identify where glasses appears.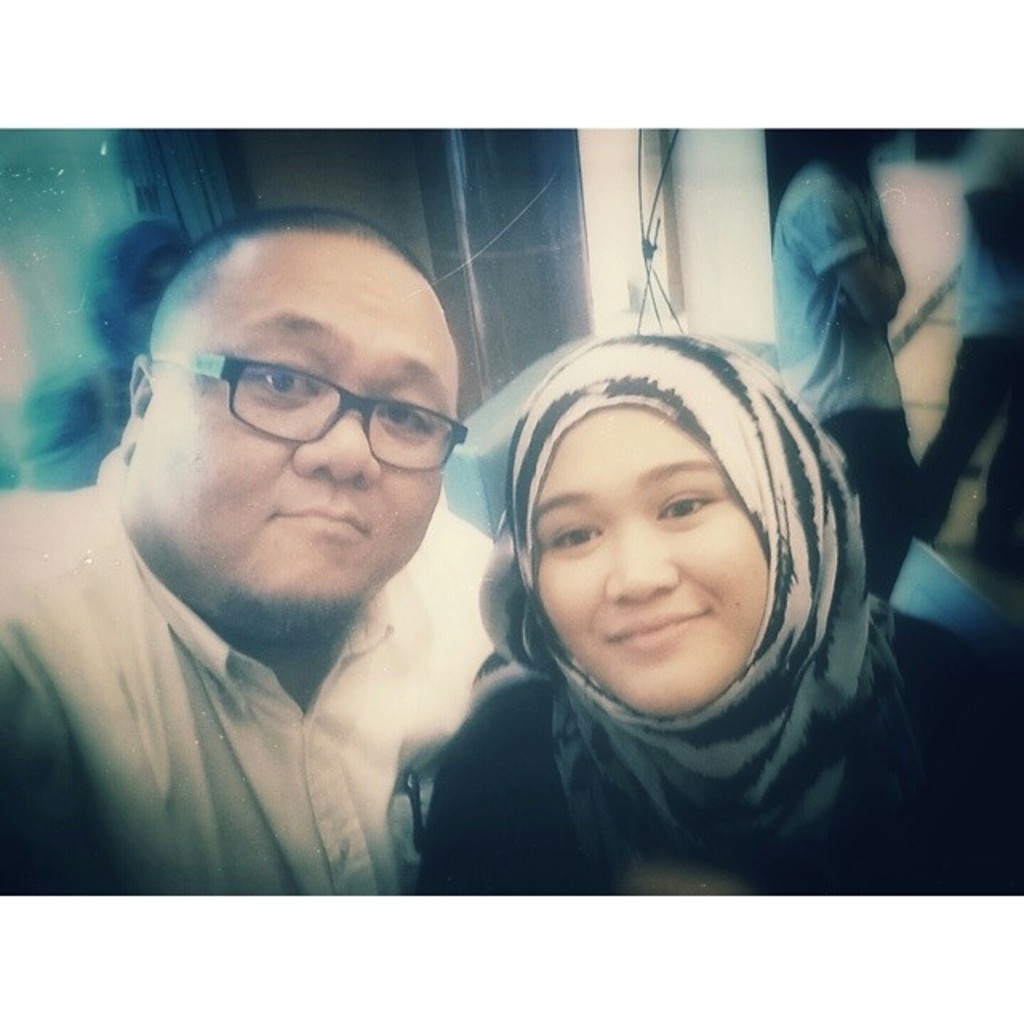
Appears at (155,357,470,467).
